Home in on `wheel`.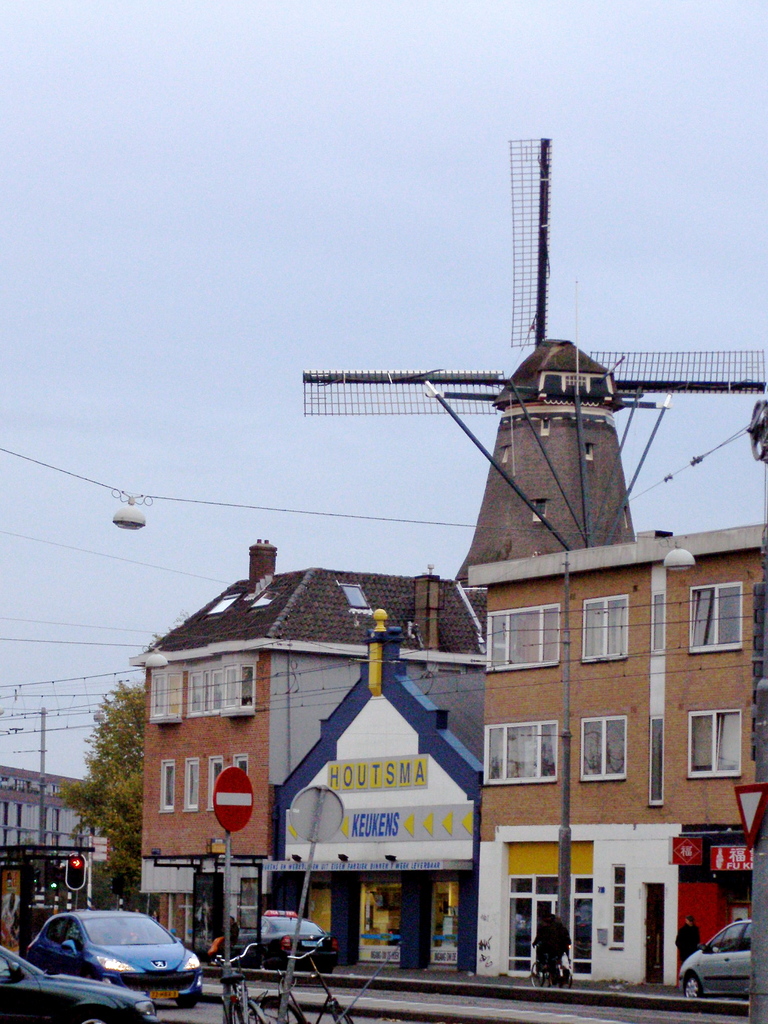
Homed in at Rect(557, 968, 573, 992).
